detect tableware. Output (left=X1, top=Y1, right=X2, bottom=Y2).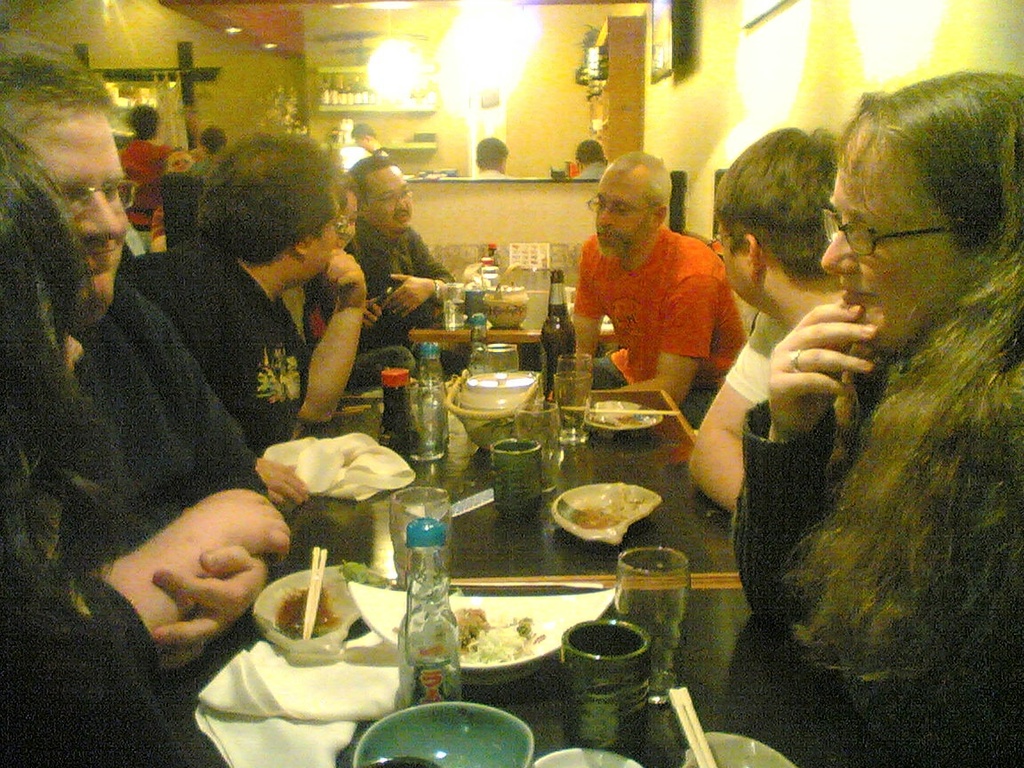
(left=383, top=372, right=423, bottom=480).
